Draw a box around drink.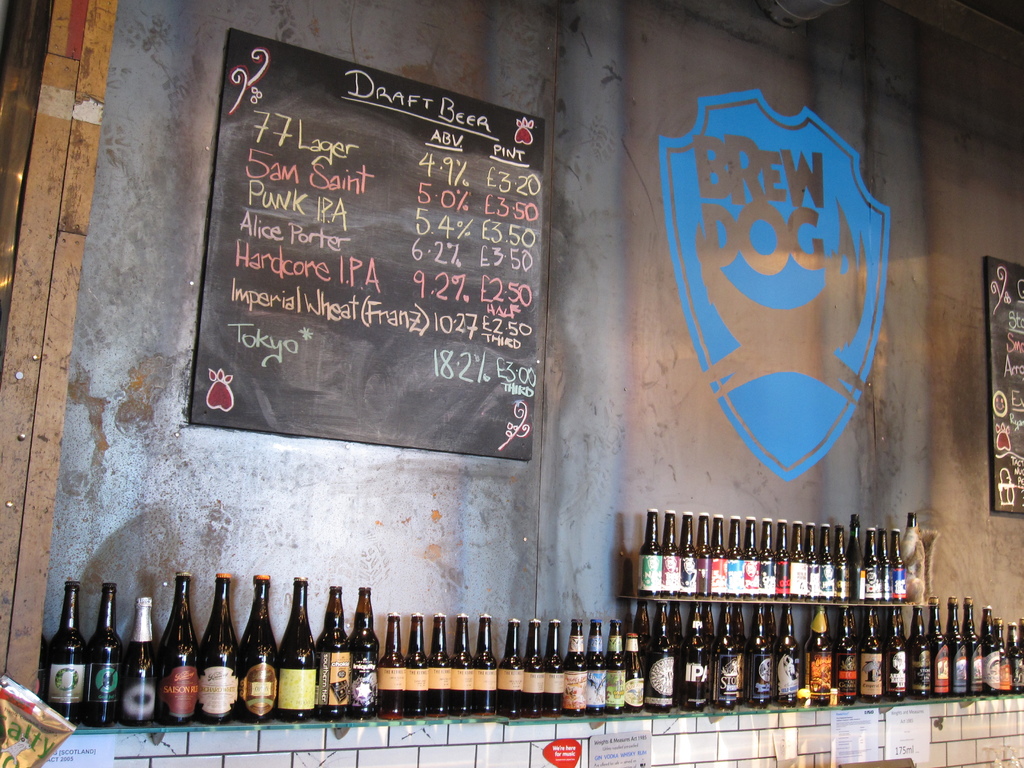
(left=806, top=605, right=838, bottom=706).
